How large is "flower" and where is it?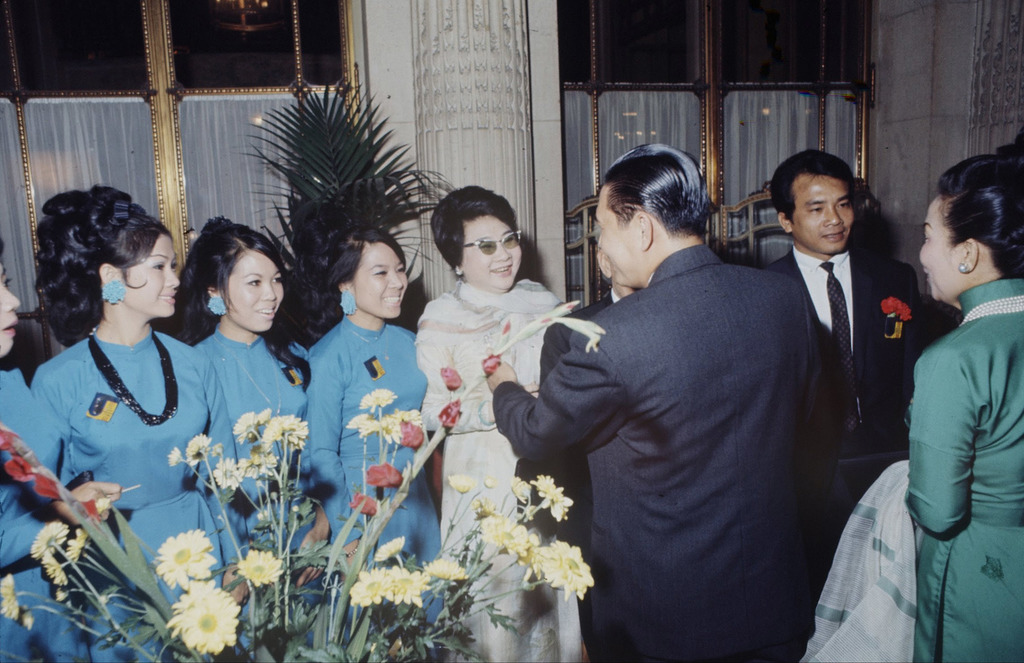
Bounding box: (x1=156, y1=525, x2=215, y2=591).
